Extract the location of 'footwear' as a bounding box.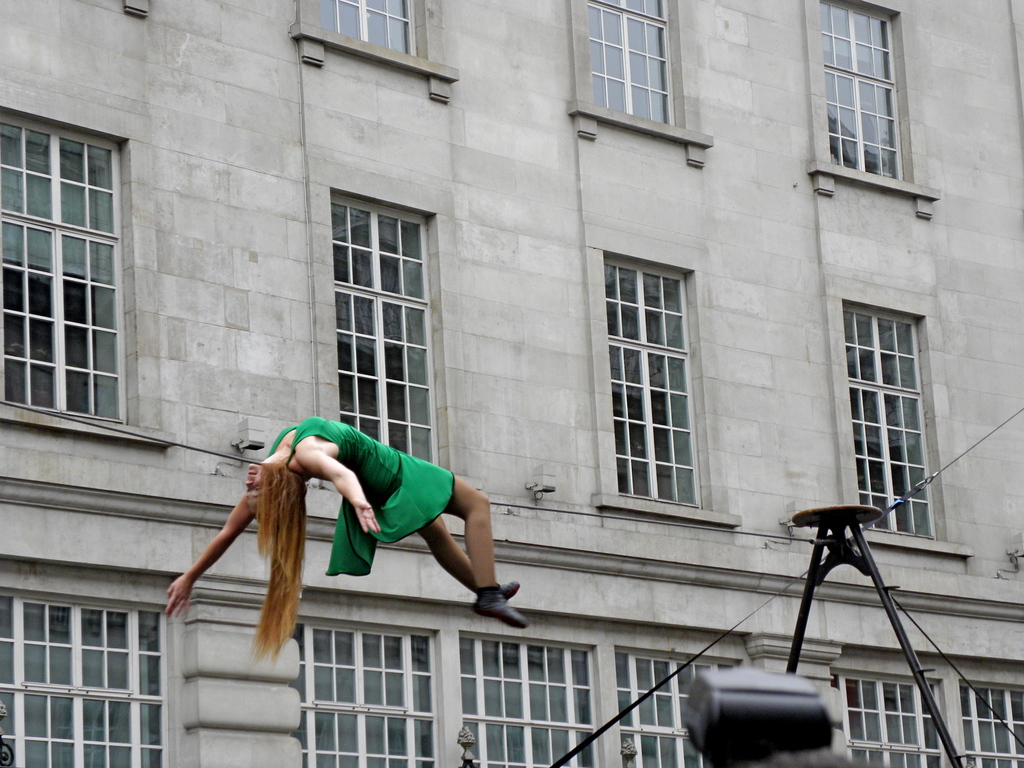
498, 581, 520, 602.
